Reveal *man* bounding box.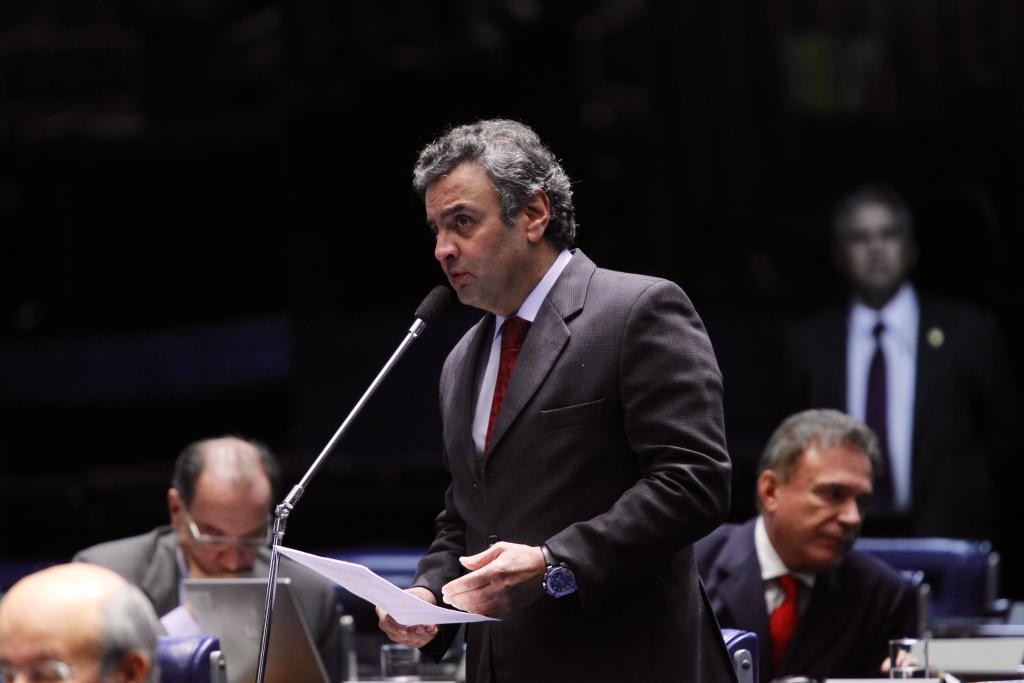
Revealed: select_region(0, 562, 154, 682).
